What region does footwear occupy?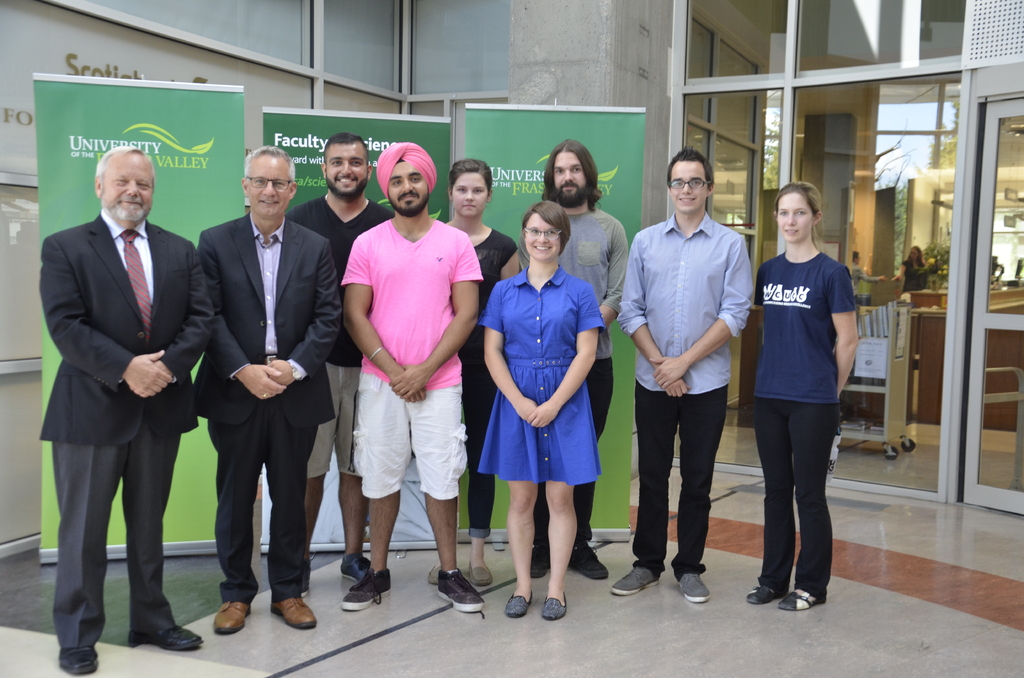
[531, 542, 554, 581].
